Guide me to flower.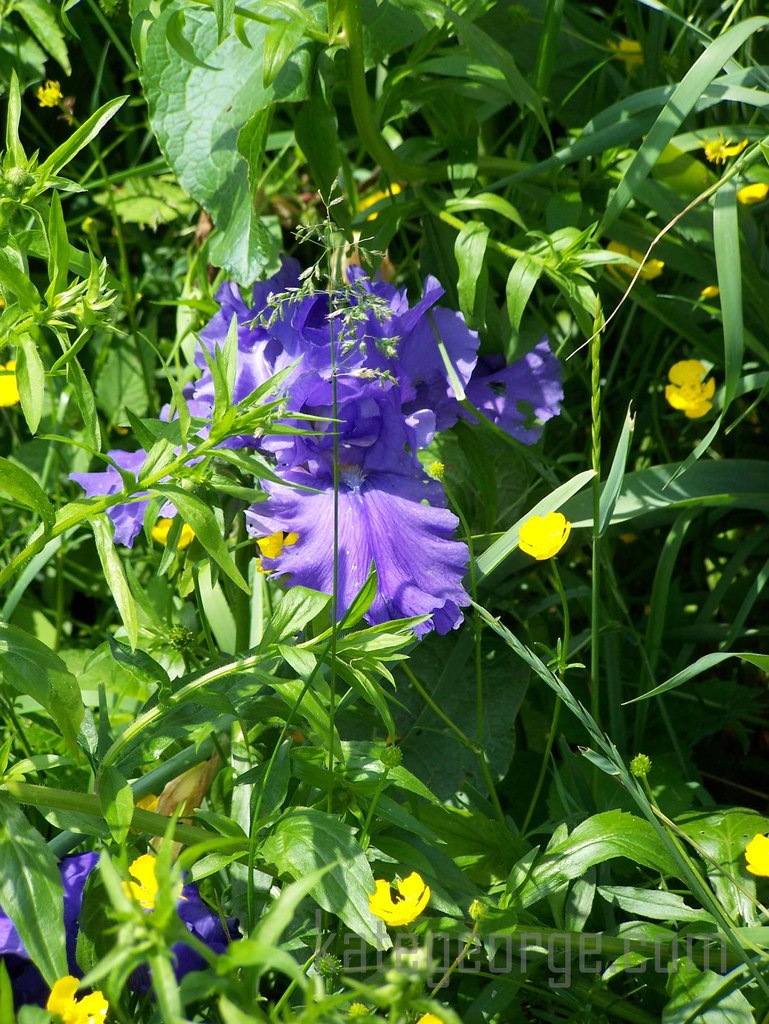
Guidance: bbox=(414, 1007, 444, 1023).
